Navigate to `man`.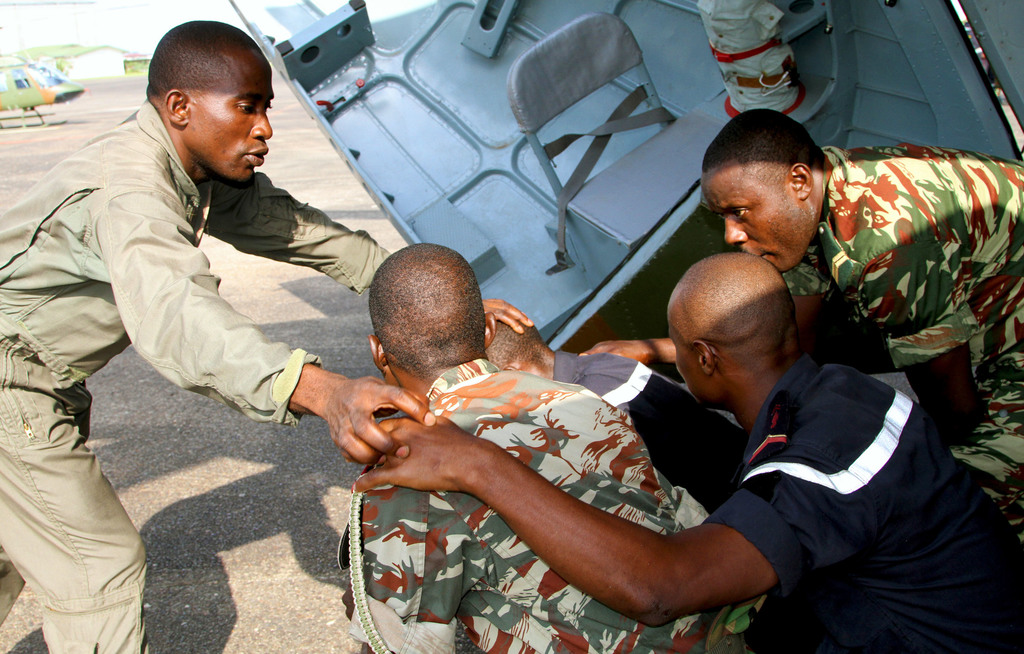
Navigation target: 0:20:532:653.
